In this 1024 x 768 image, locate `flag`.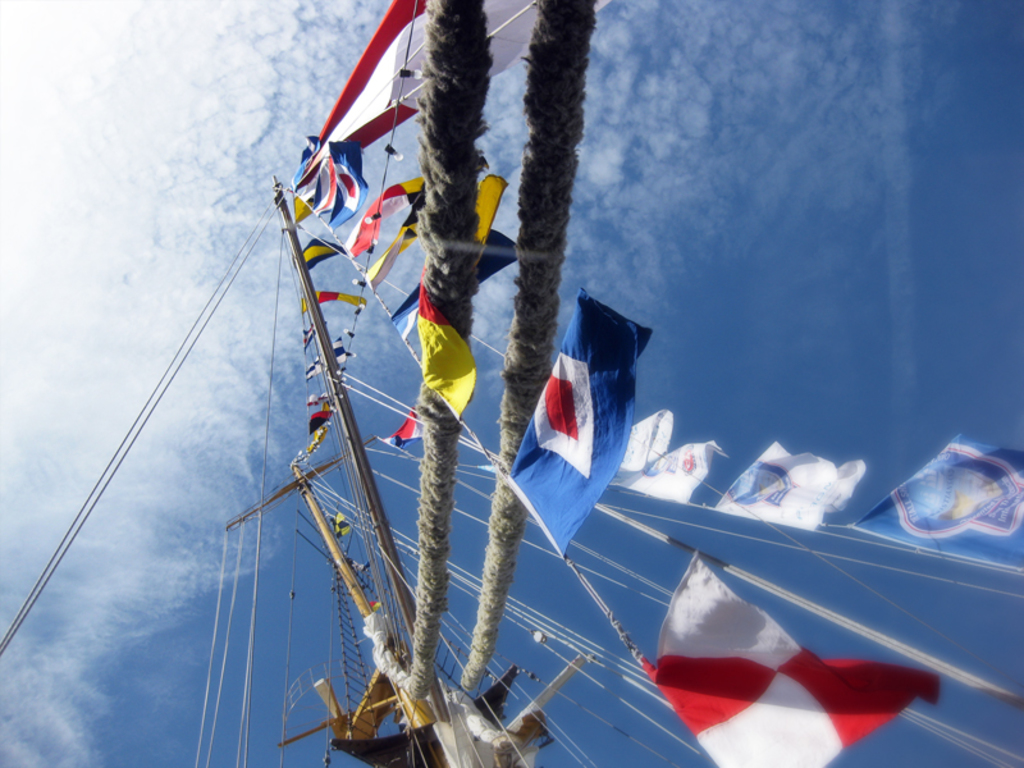
Bounding box: locate(302, 342, 351, 380).
